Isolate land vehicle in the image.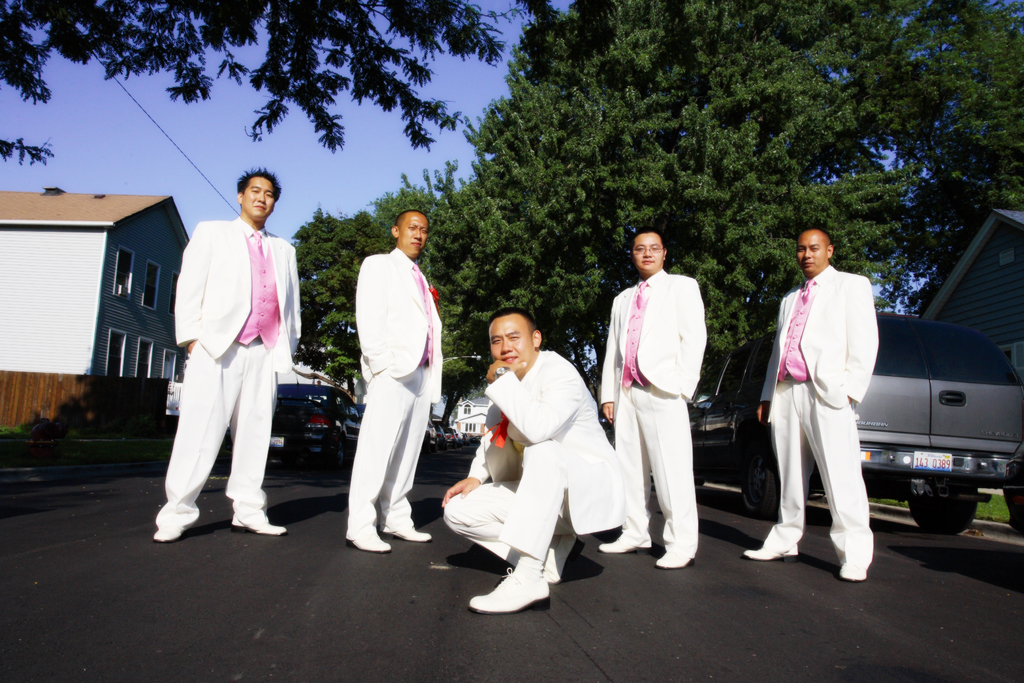
Isolated region: 422 423 437 443.
